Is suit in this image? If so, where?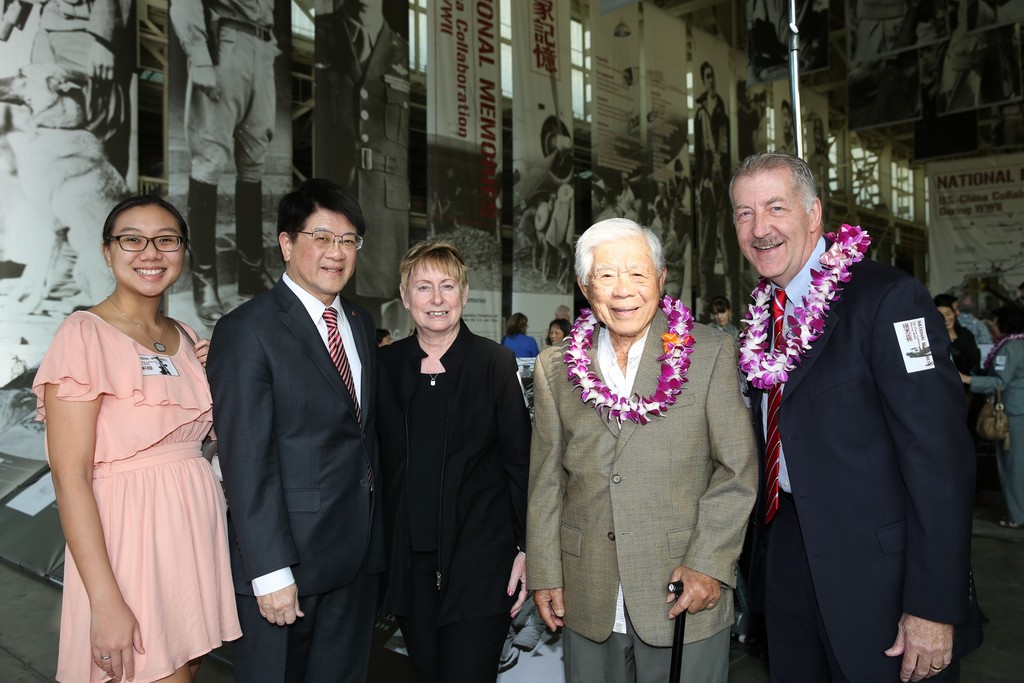
Yes, at locate(735, 156, 984, 682).
